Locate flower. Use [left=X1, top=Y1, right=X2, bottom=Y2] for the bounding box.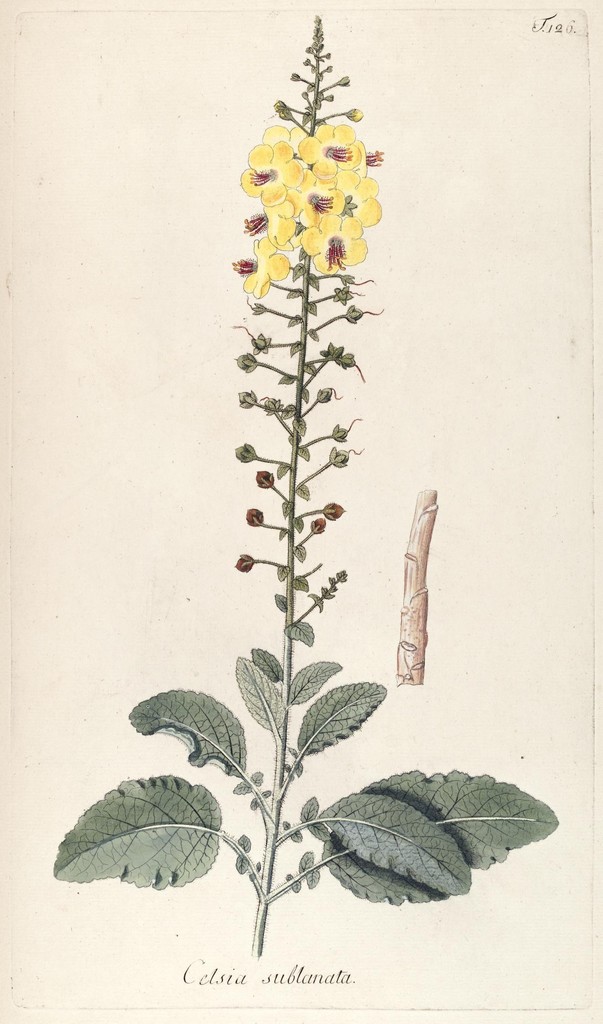
[left=333, top=421, right=354, bottom=442].
